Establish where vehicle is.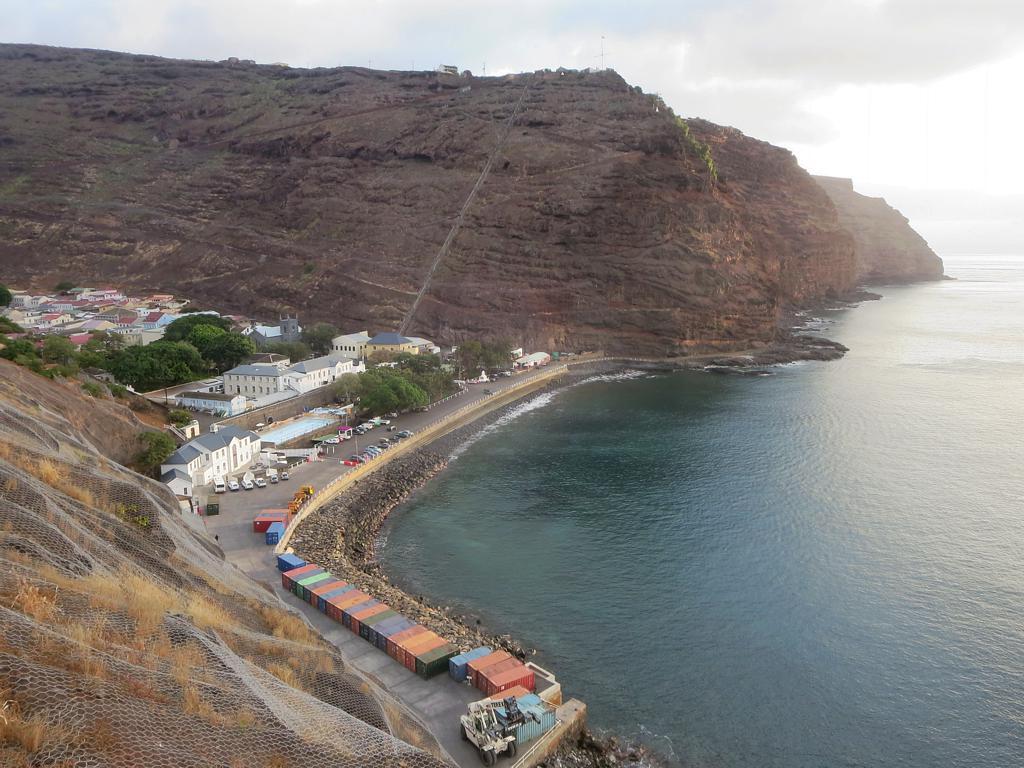
Established at [459,697,519,762].
